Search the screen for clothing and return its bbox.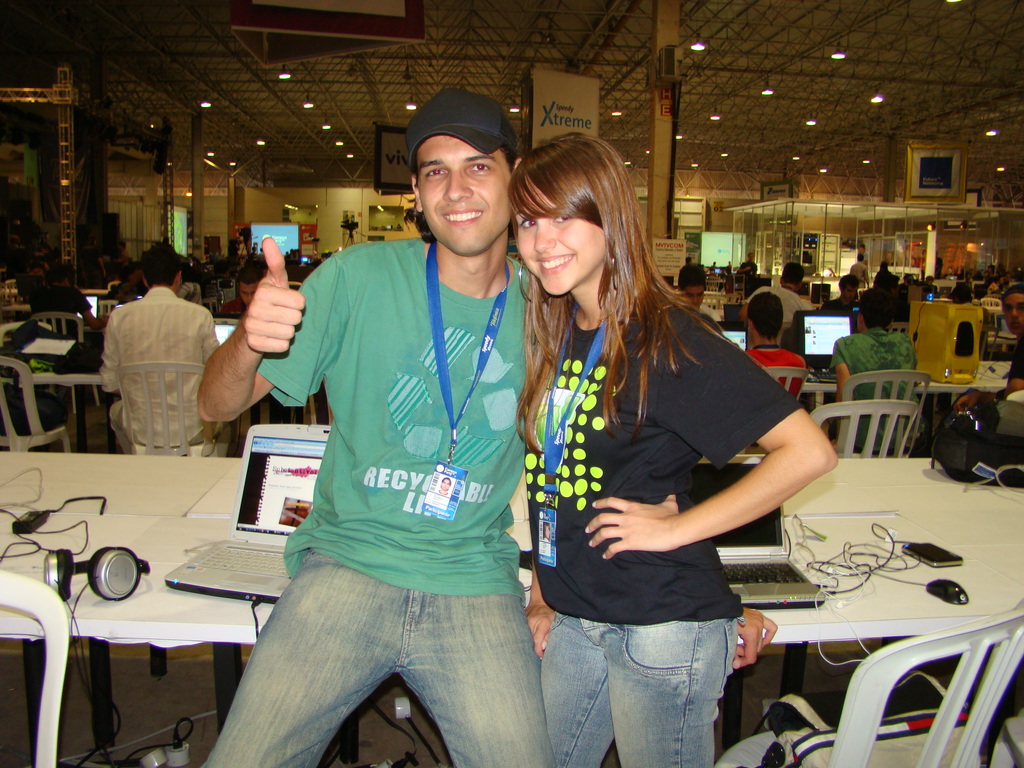
Found: pyautogui.locateOnScreen(516, 235, 810, 767).
